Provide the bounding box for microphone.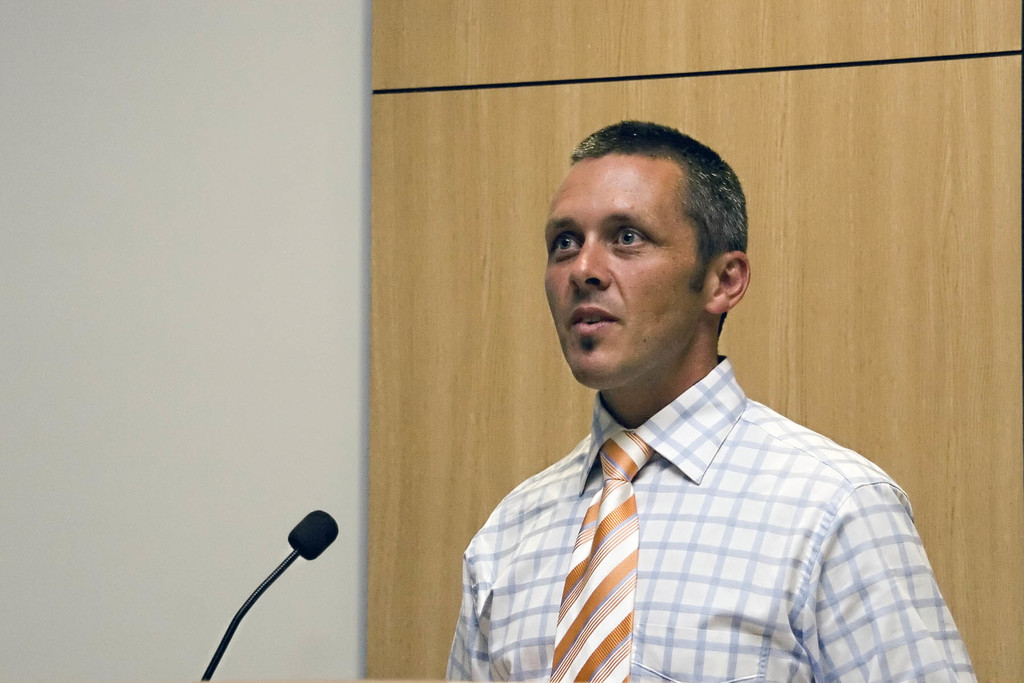
[left=198, top=509, right=338, bottom=682].
